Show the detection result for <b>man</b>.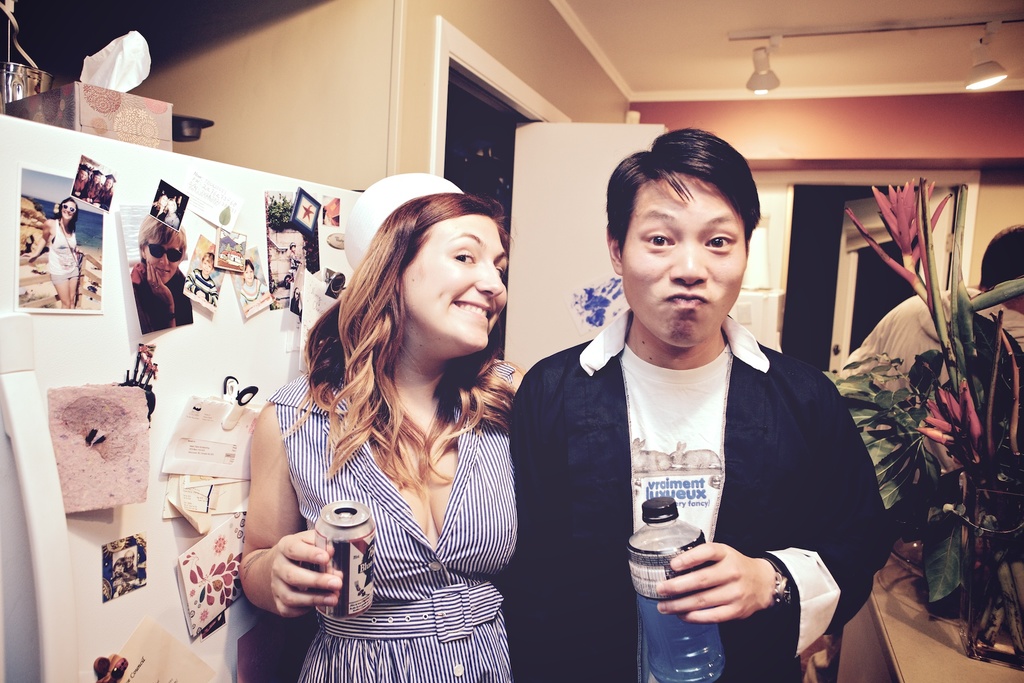
130 215 193 335.
